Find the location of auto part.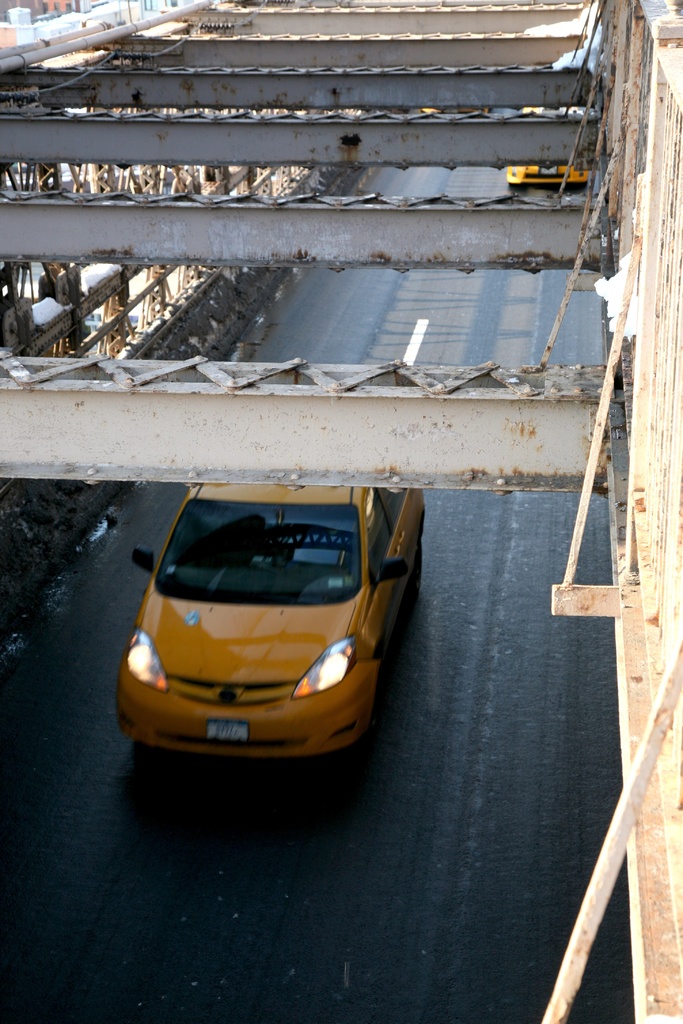
Location: <region>288, 636, 355, 699</region>.
